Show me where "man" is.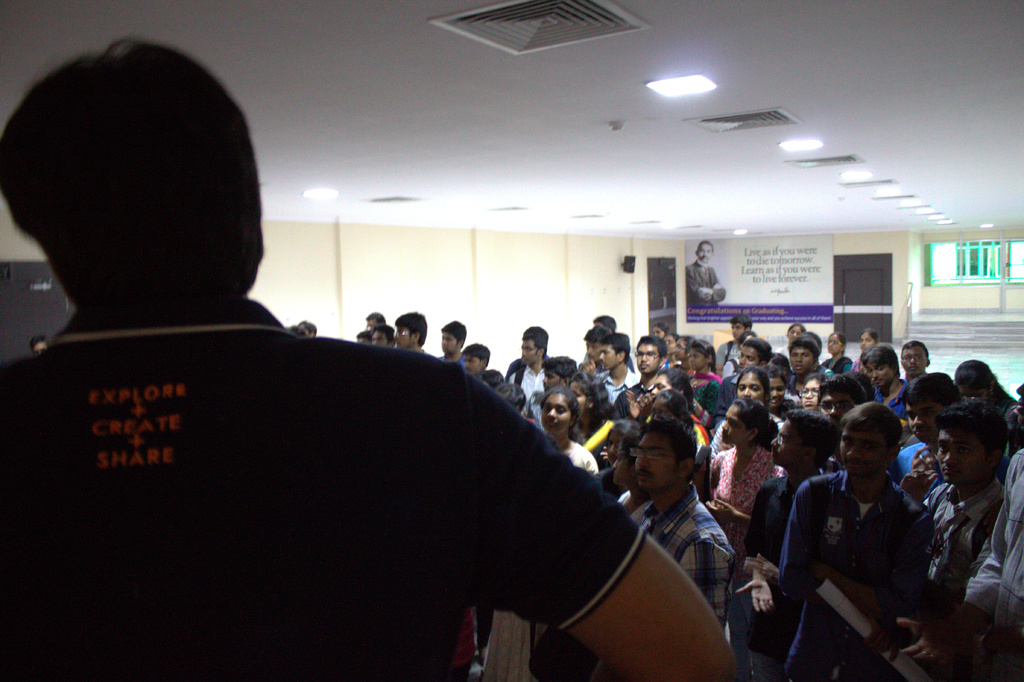
"man" is at 782 401 948 667.
